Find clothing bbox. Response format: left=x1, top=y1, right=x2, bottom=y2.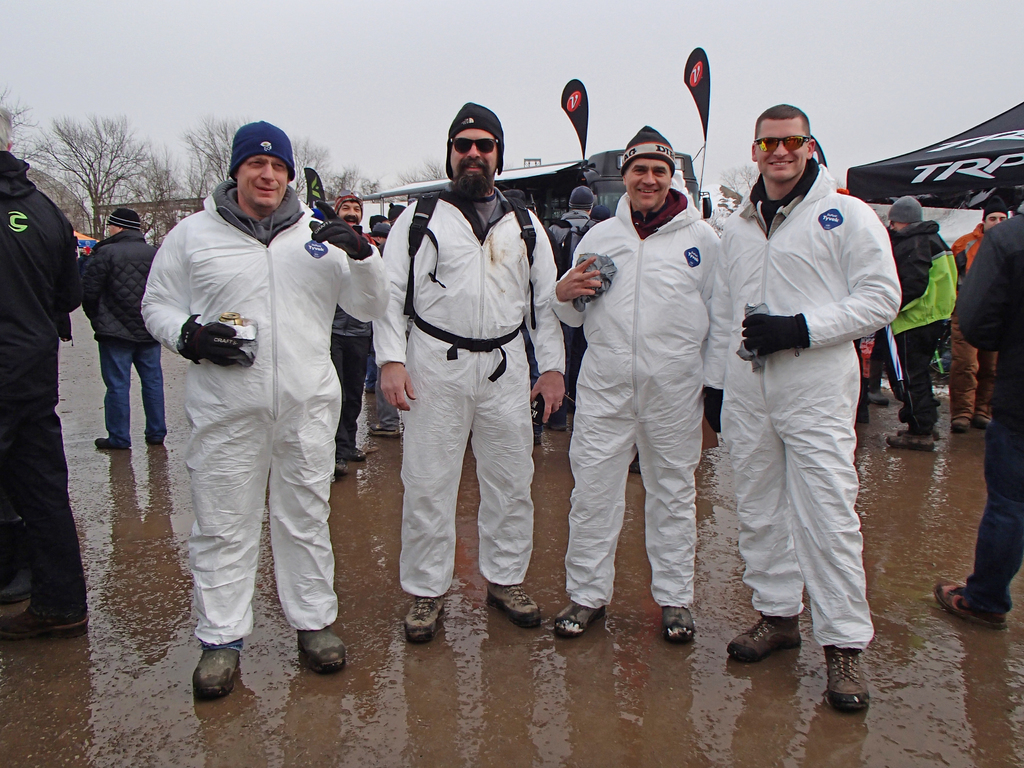
left=139, top=177, right=390, bottom=650.
